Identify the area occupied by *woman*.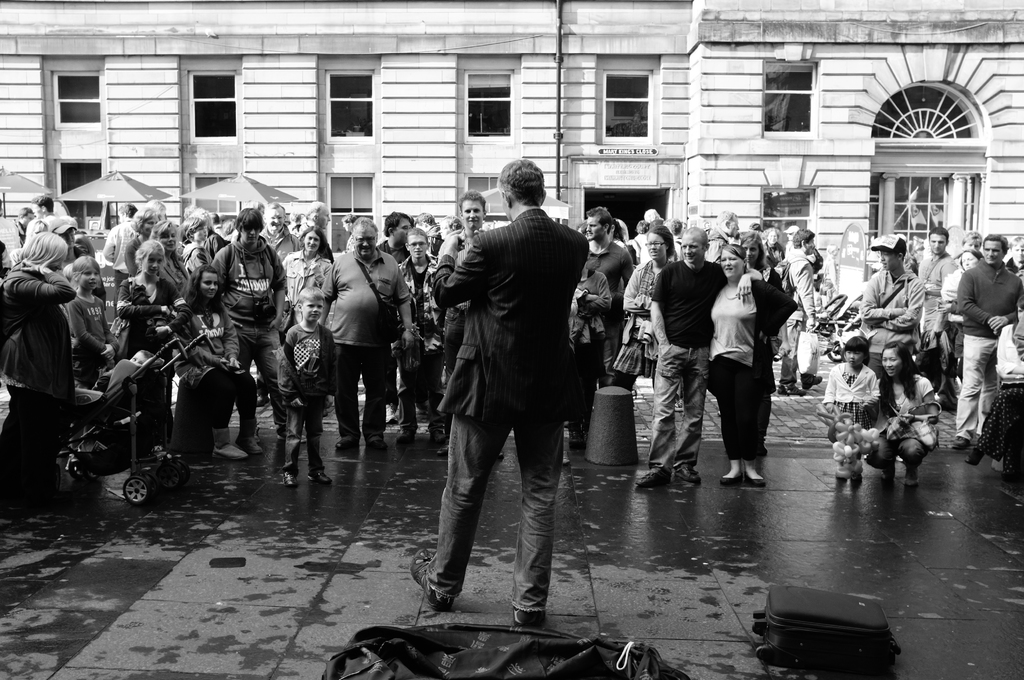
Area: [x1=120, y1=207, x2=156, y2=273].
